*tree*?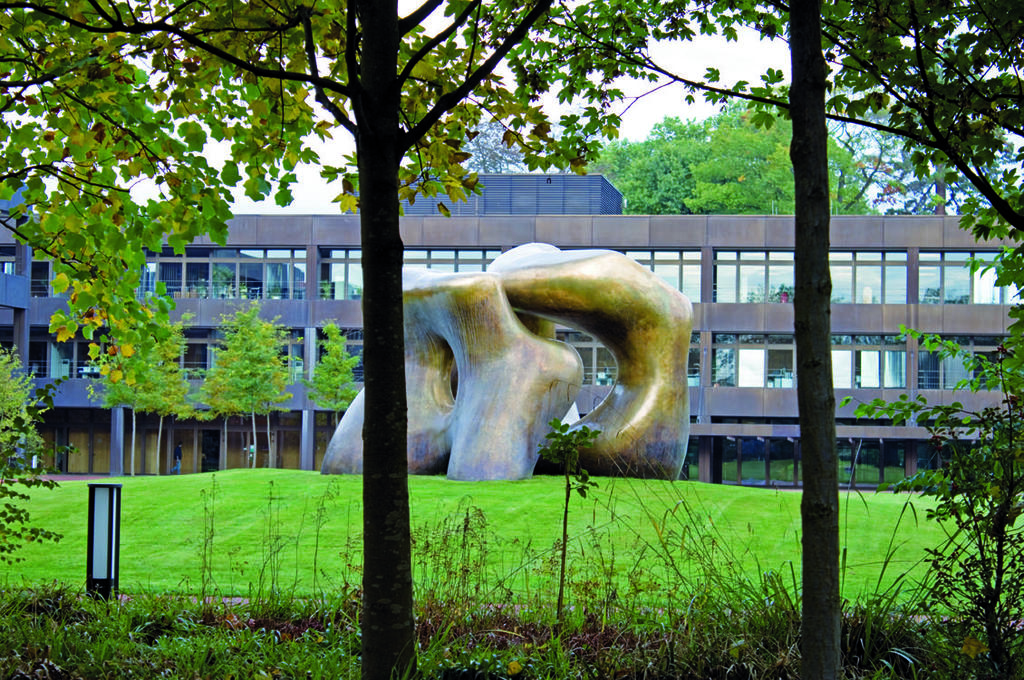
[692,92,884,219]
